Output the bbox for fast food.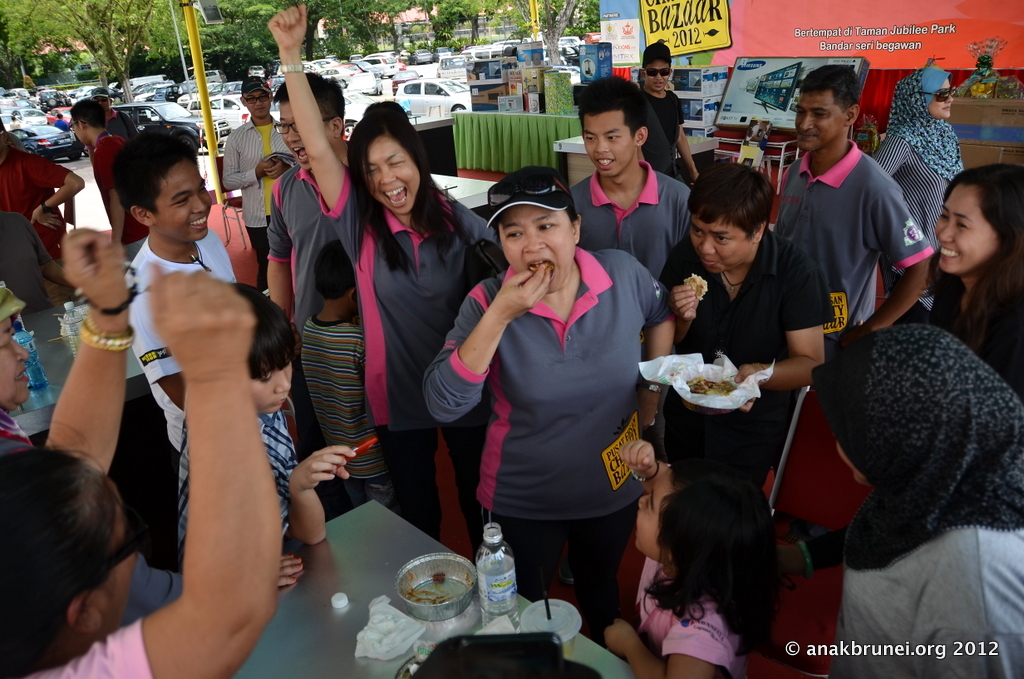
[684, 268, 708, 304].
